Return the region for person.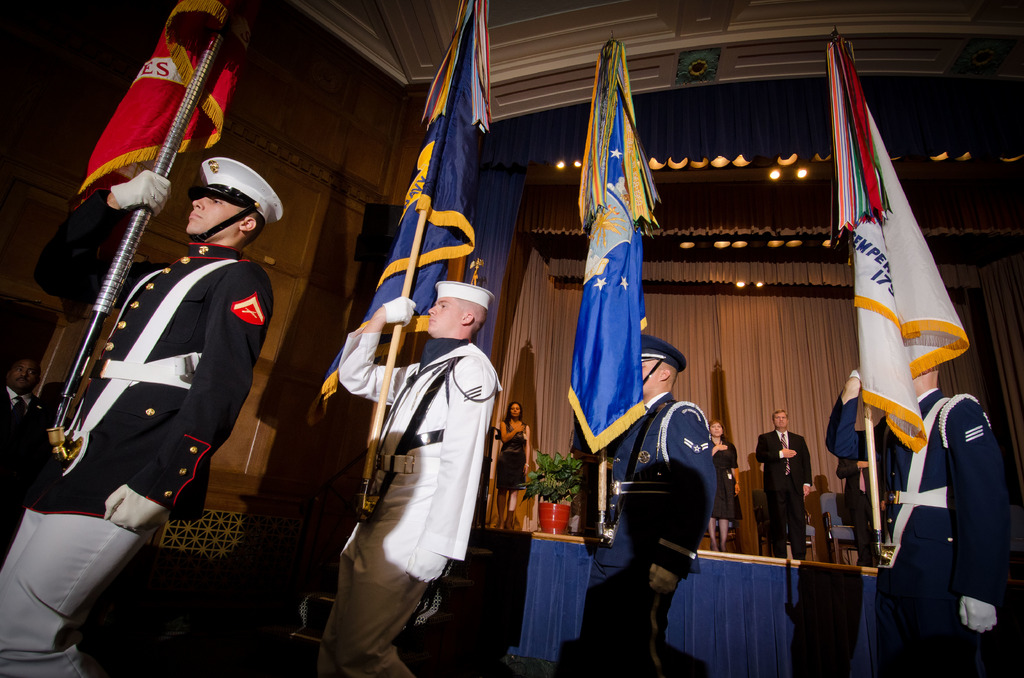
(x1=0, y1=150, x2=288, y2=677).
